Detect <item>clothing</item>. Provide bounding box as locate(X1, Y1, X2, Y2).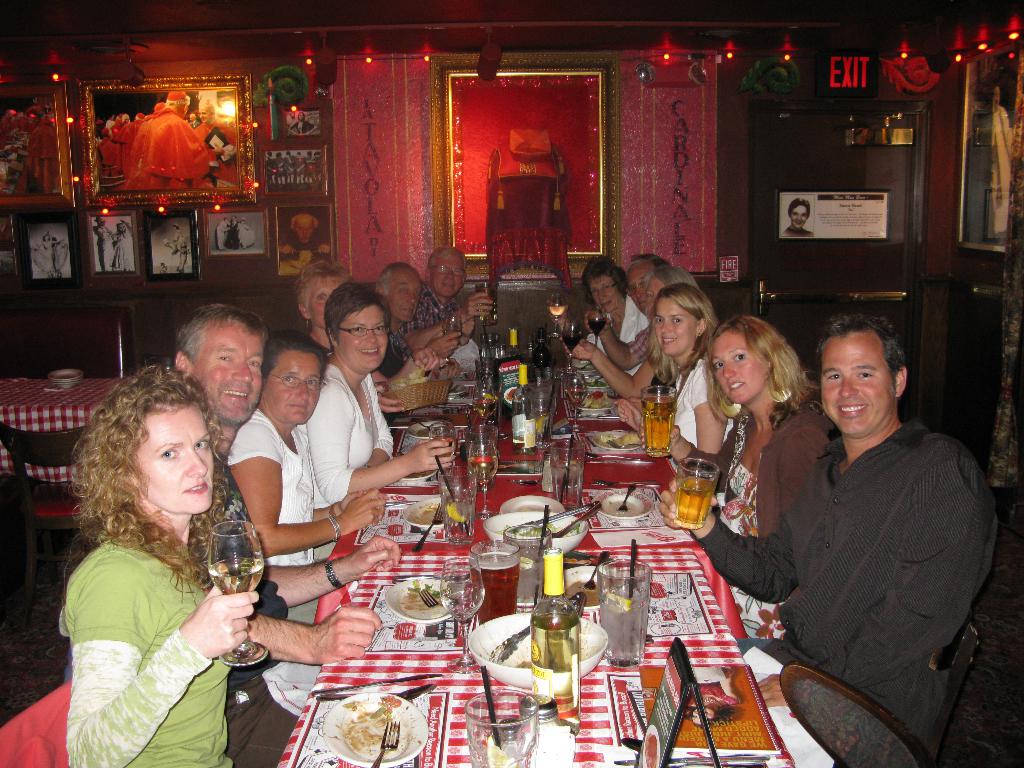
locate(212, 220, 229, 249).
